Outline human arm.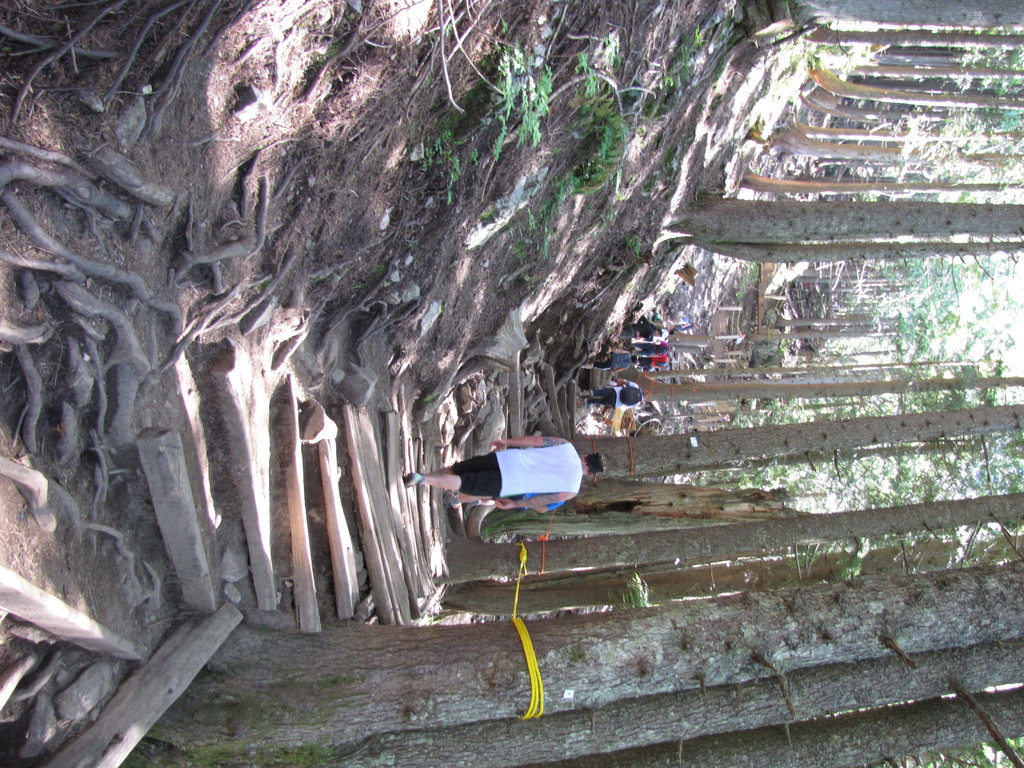
Outline: 647 335 667 343.
